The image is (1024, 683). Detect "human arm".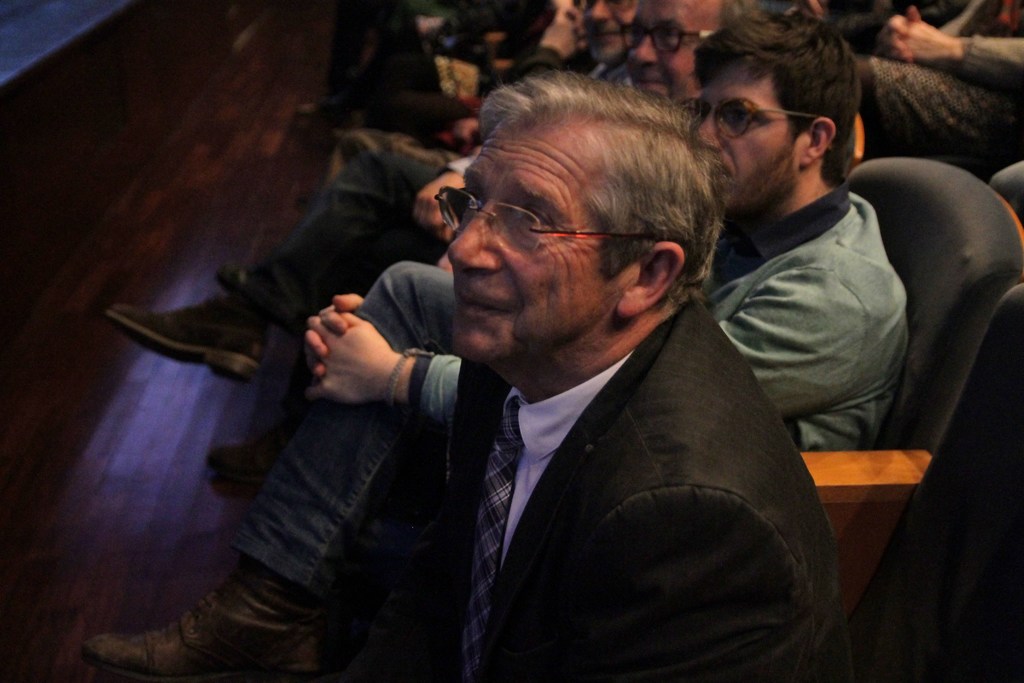
Detection: 544/468/805/682.
